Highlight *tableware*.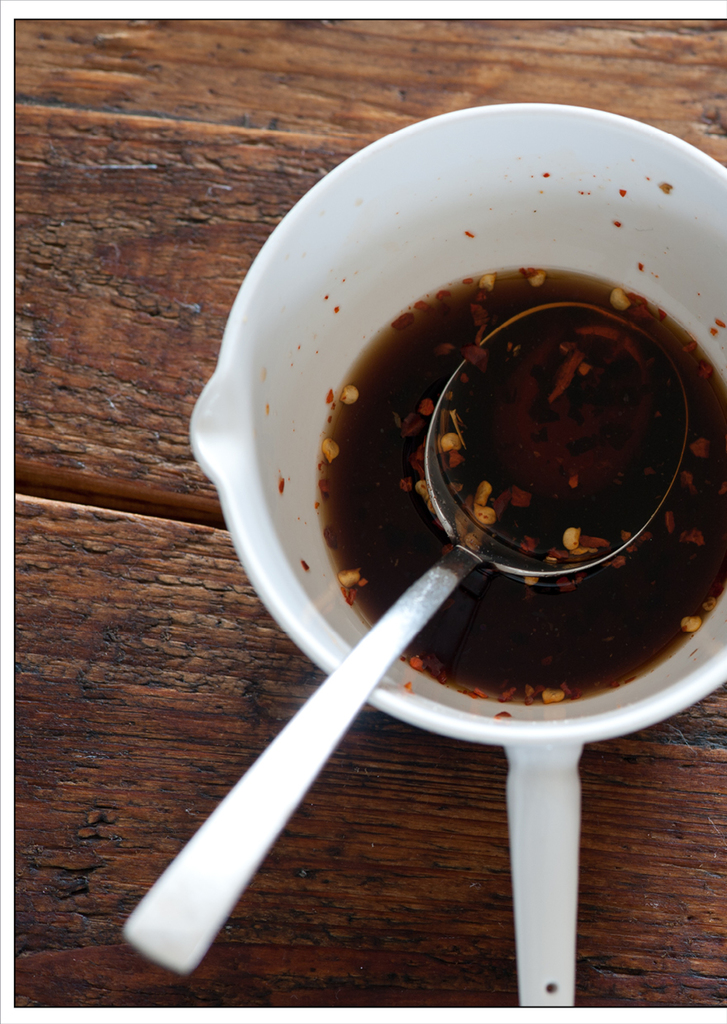
Highlighted region: l=121, t=300, r=691, b=976.
